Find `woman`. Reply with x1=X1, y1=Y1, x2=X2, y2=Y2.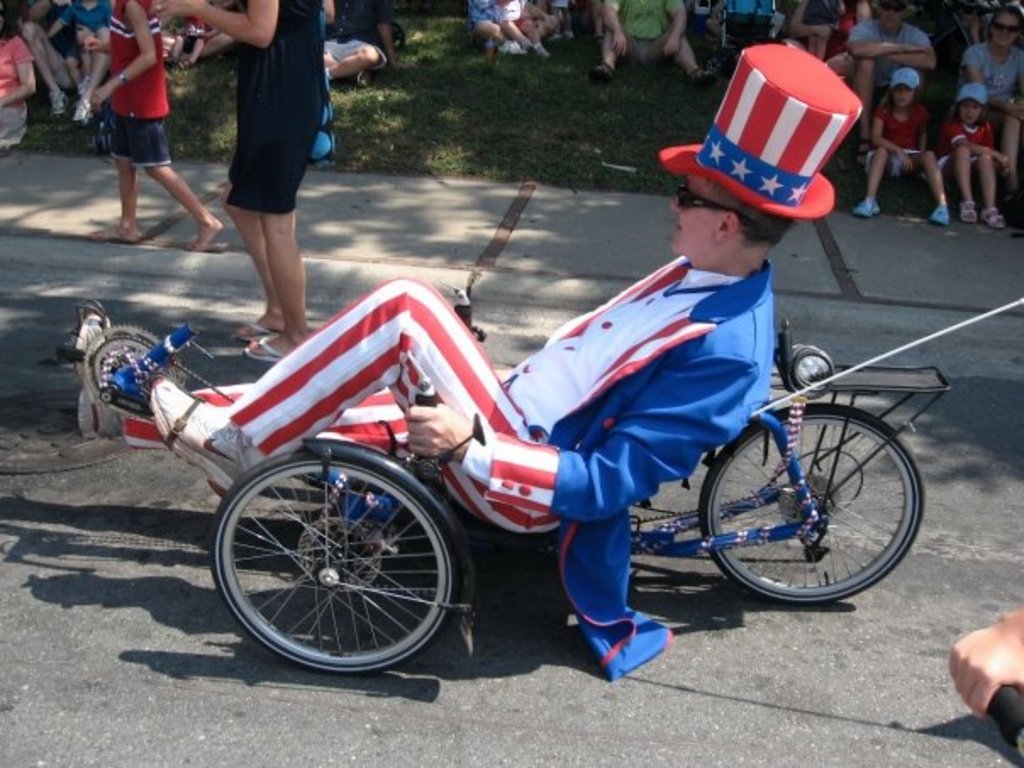
x1=144, y1=0, x2=331, y2=358.
